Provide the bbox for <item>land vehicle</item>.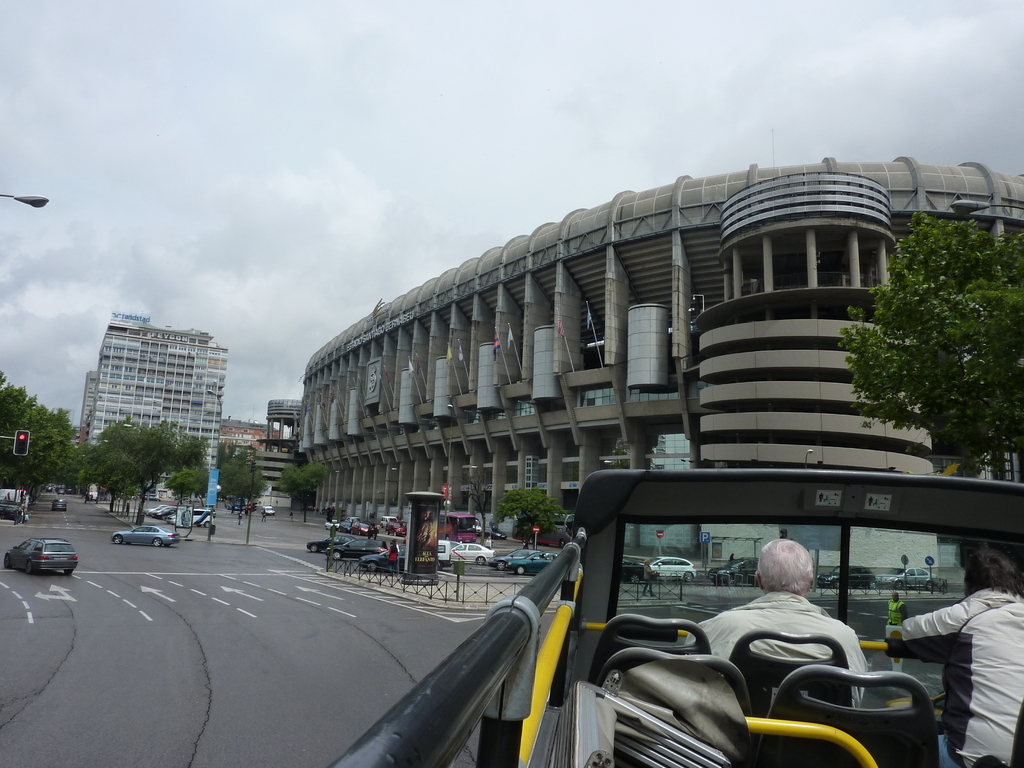
select_region(511, 511, 573, 550).
